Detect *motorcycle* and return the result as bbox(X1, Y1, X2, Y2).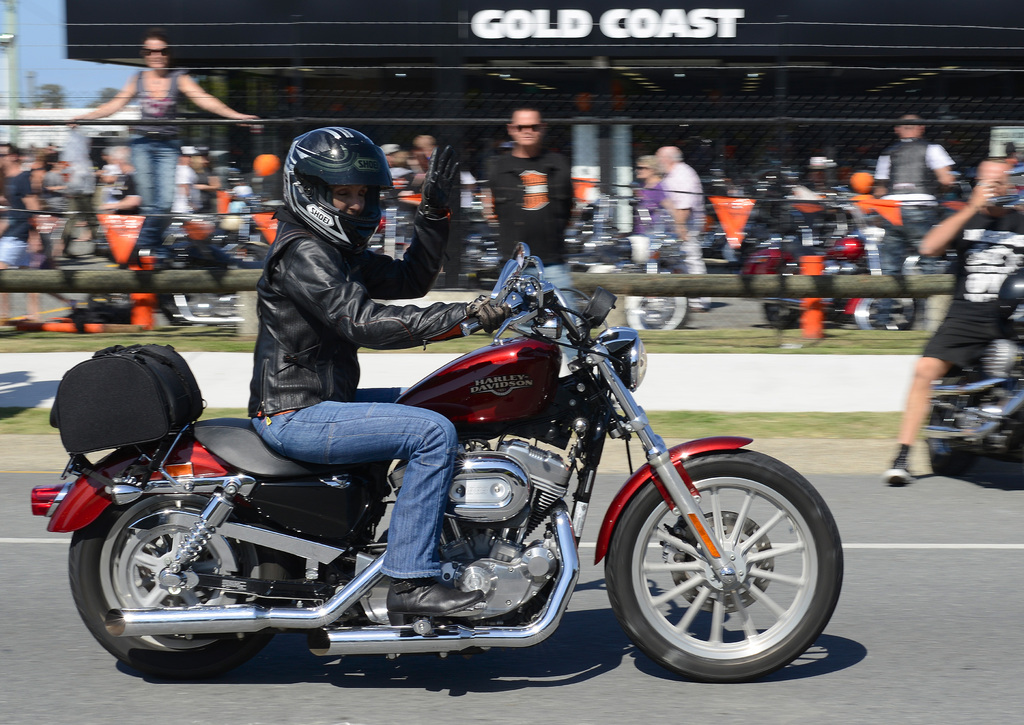
bbox(566, 229, 687, 337).
